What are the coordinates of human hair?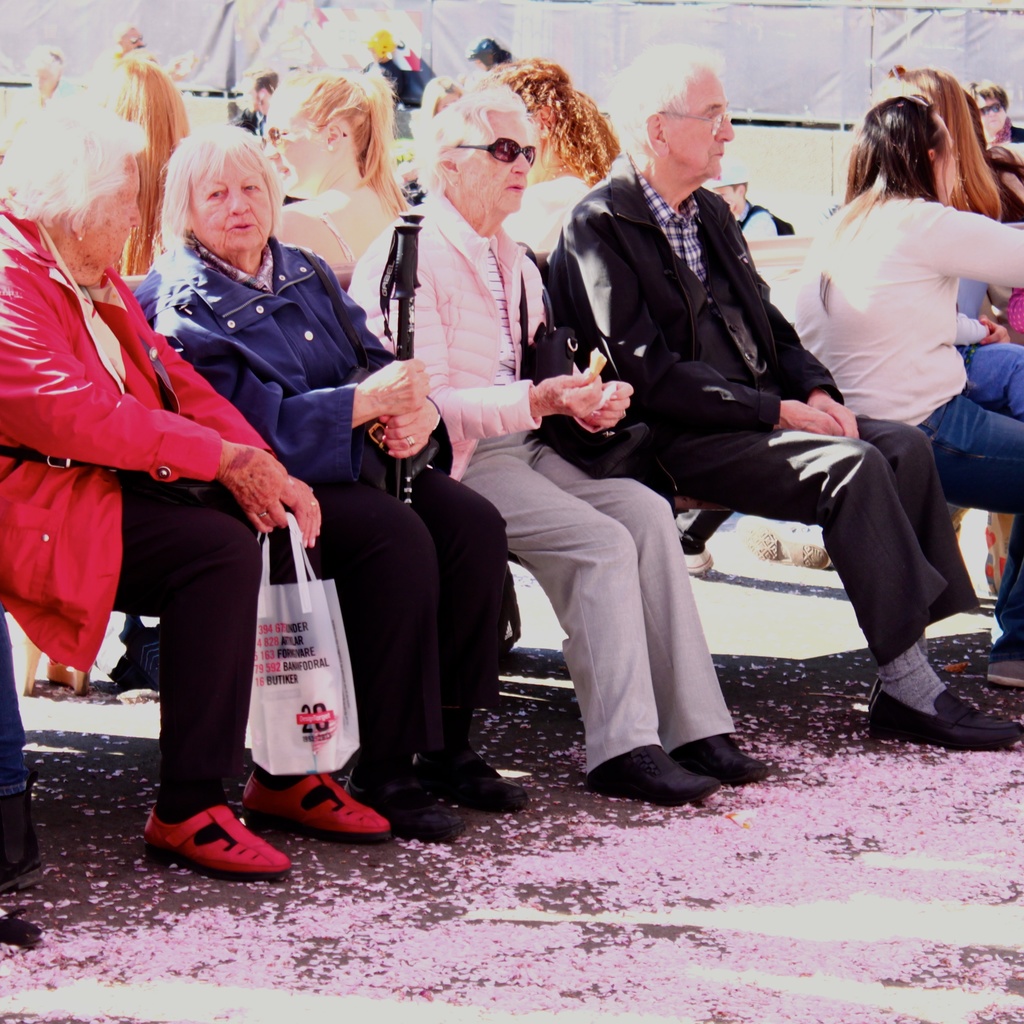
[left=0, top=92, right=140, bottom=247].
